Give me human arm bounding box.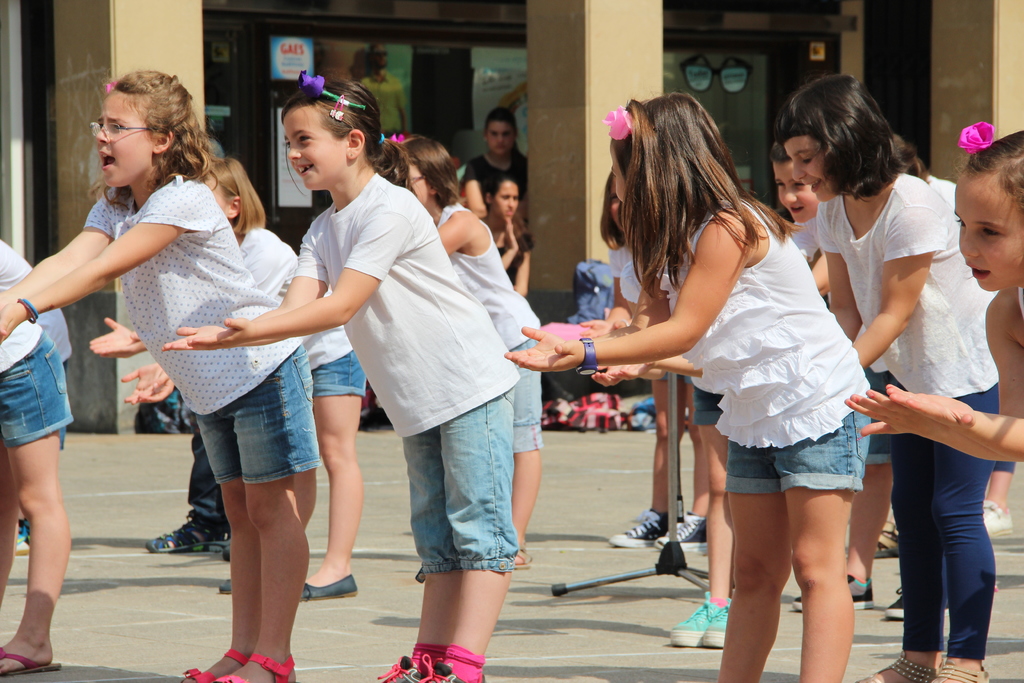
<bbox>87, 316, 147, 362</bbox>.
